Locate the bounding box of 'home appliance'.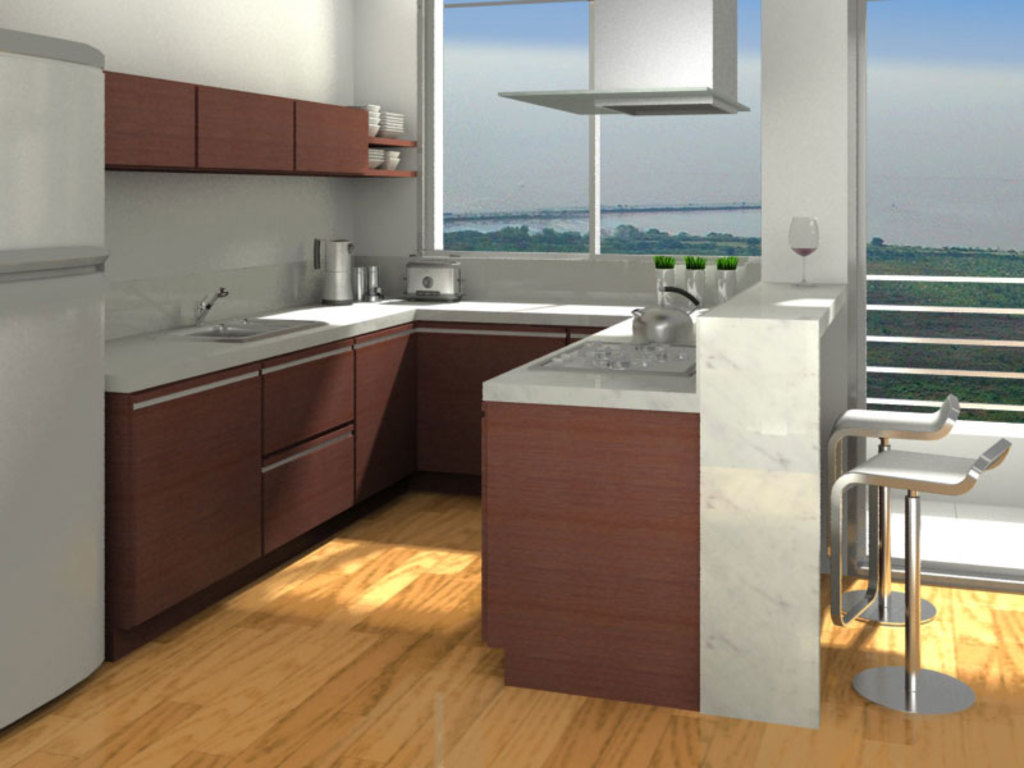
Bounding box: 399, 256, 462, 302.
